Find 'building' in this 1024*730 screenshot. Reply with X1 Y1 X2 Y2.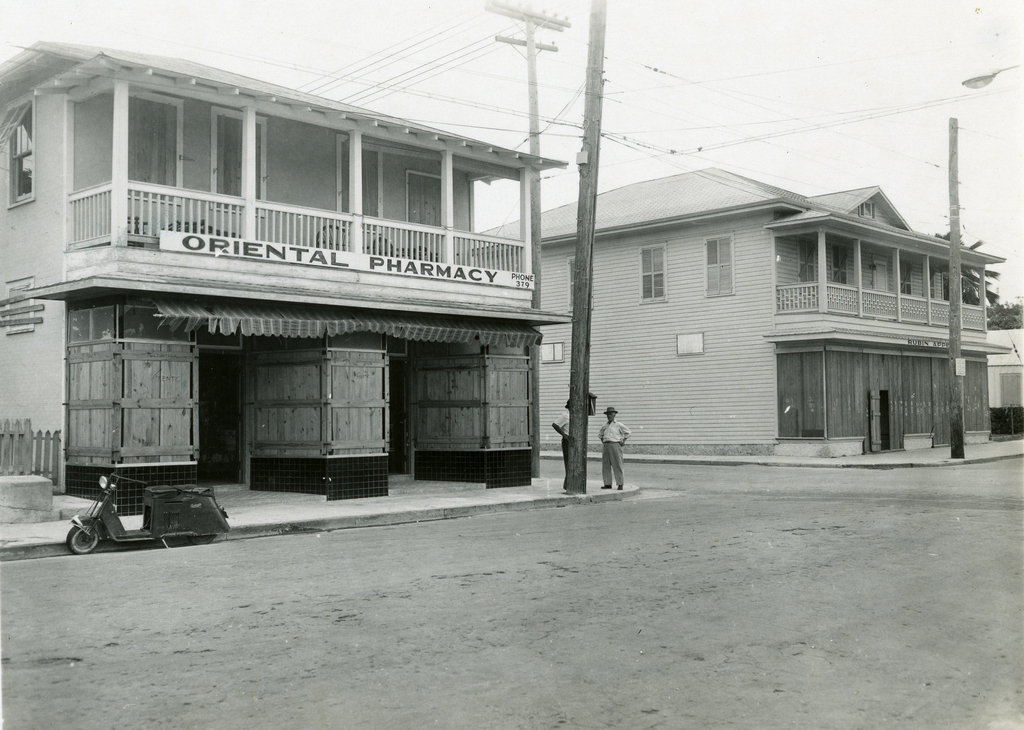
0 40 568 512.
